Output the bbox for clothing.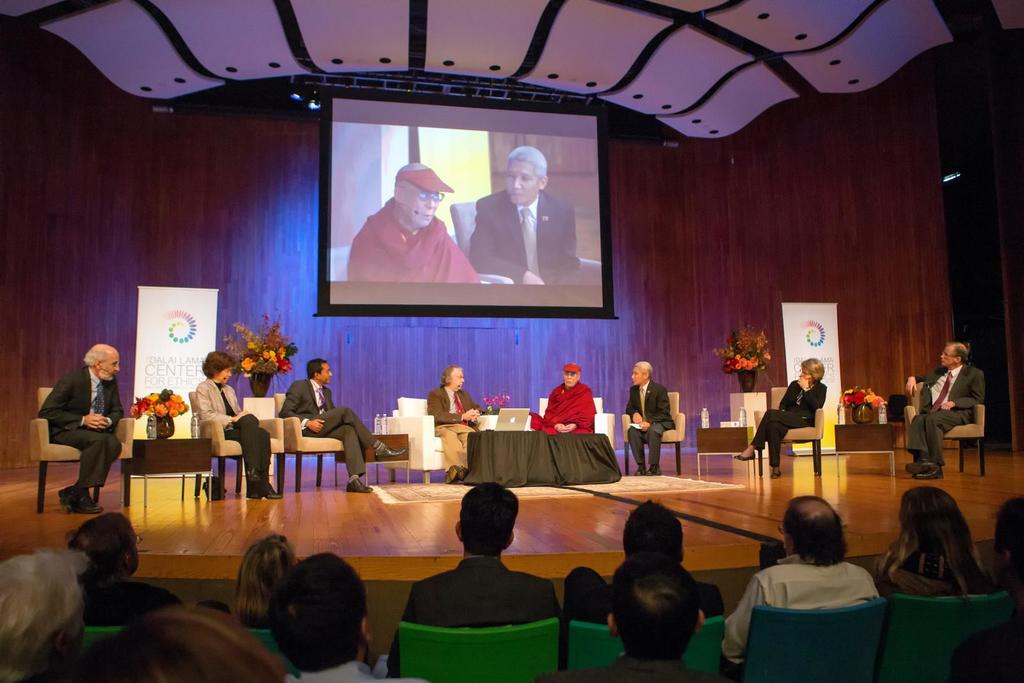
<box>737,544,899,675</box>.
